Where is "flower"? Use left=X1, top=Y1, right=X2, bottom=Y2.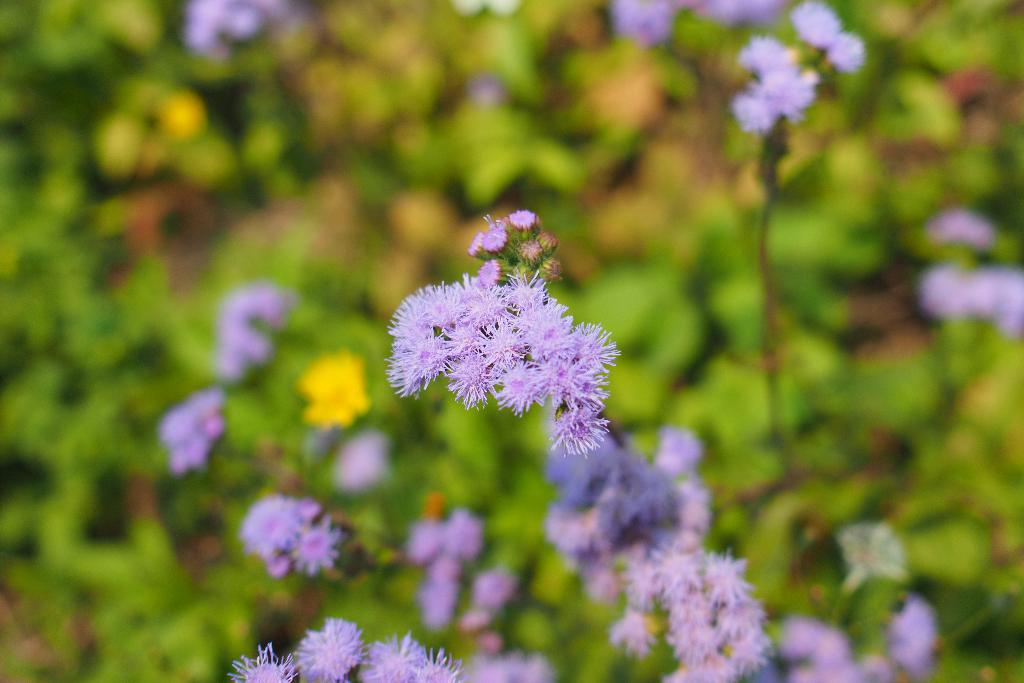
left=220, top=289, right=284, bottom=375.
